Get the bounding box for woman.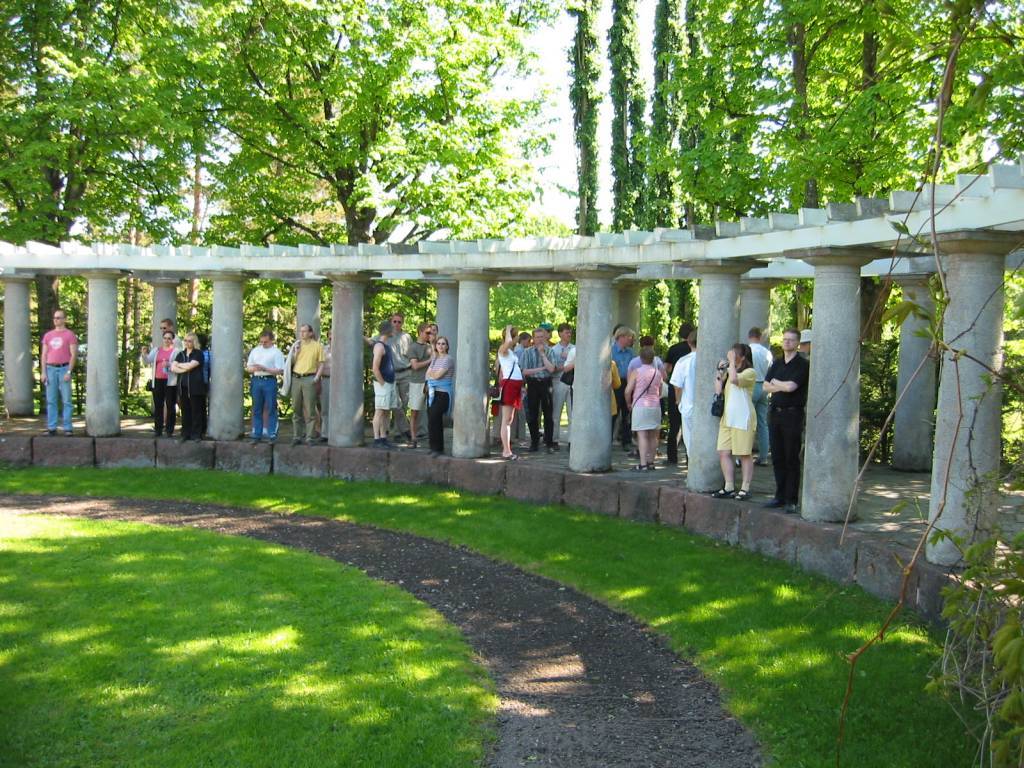
bbox=(622, 350, 666, 471).
